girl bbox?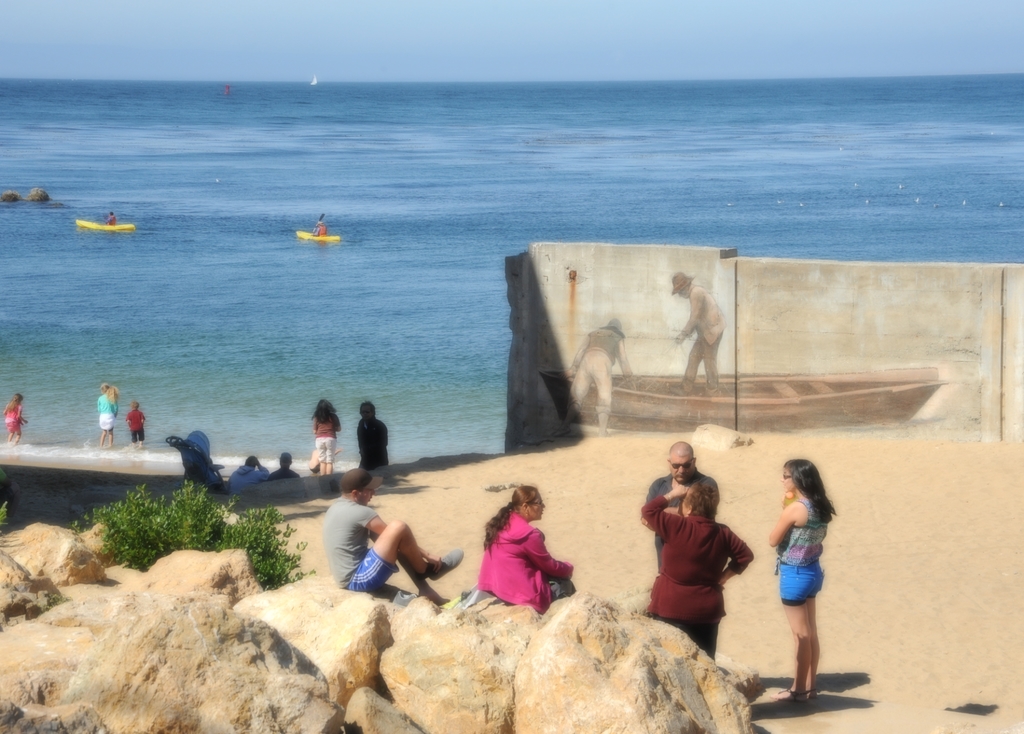
<bbox>476, 479, 580, 616</bbox>
